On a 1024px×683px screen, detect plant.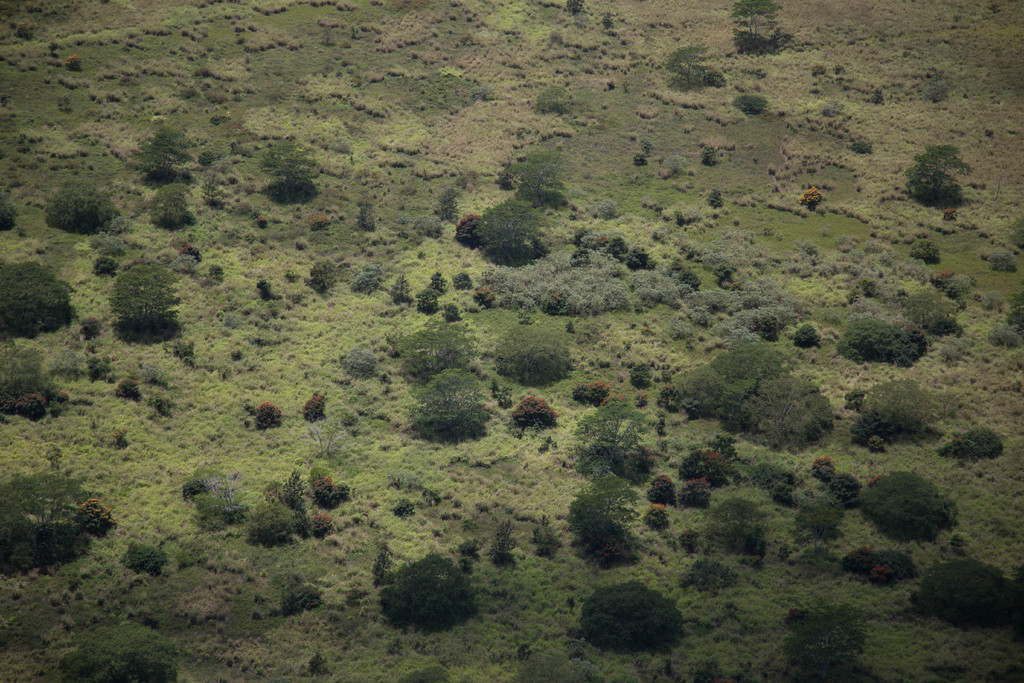
(left=729, top=85, right=769, bottom=110).
